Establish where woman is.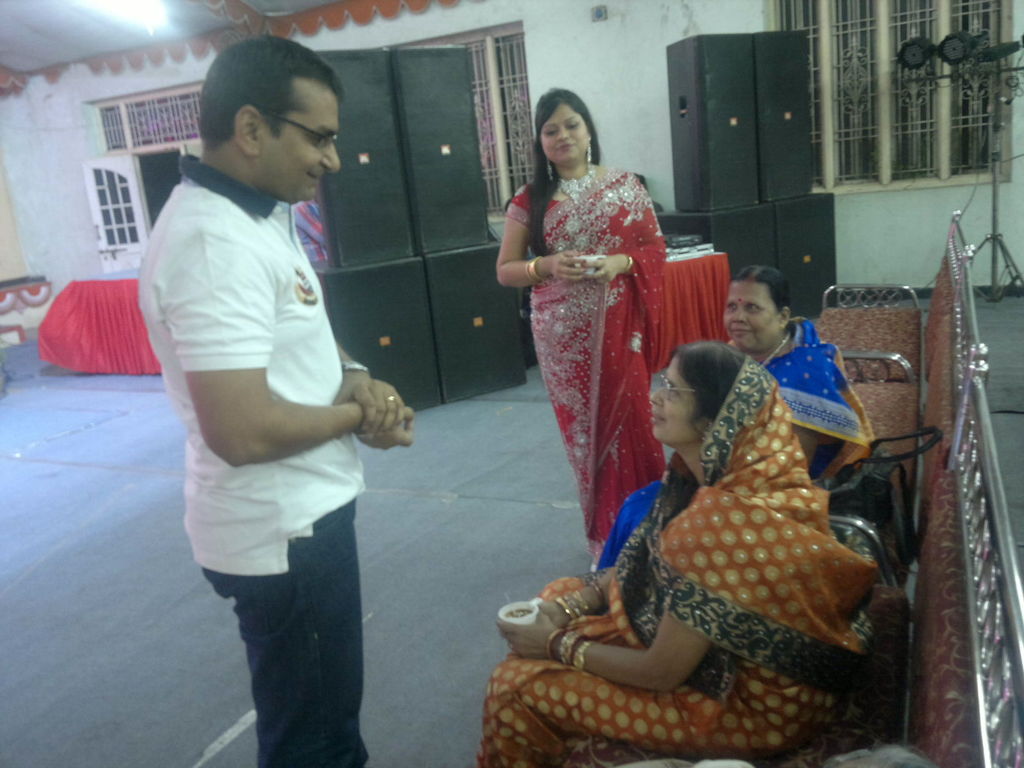
Established at BBox(582, 260, 857, 573).
